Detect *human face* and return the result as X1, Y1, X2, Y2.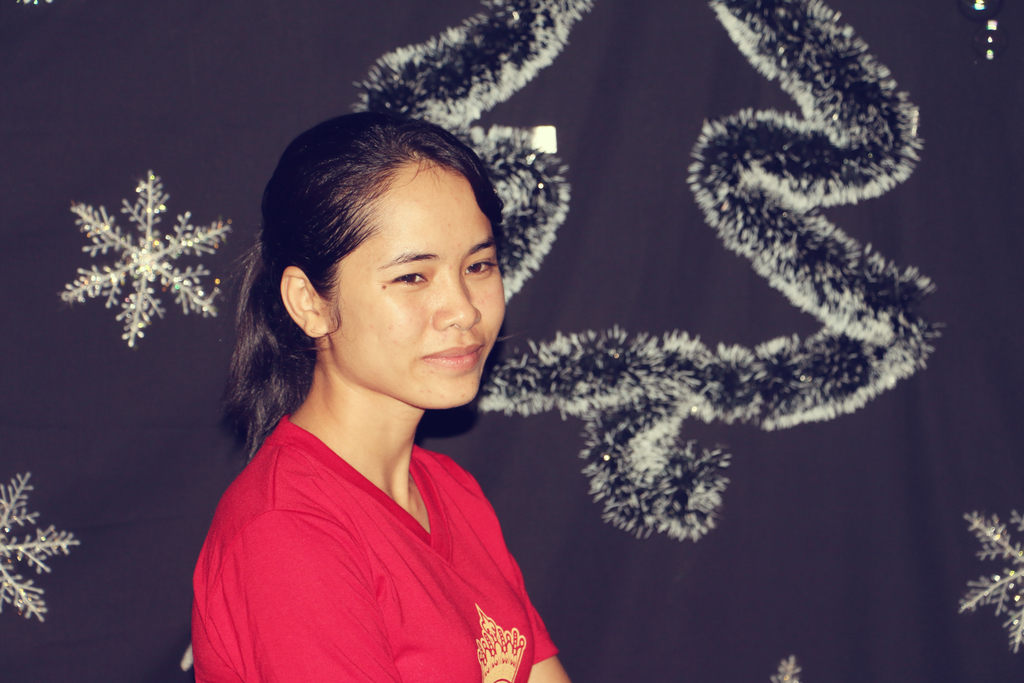
334, 162, 499, 413.
